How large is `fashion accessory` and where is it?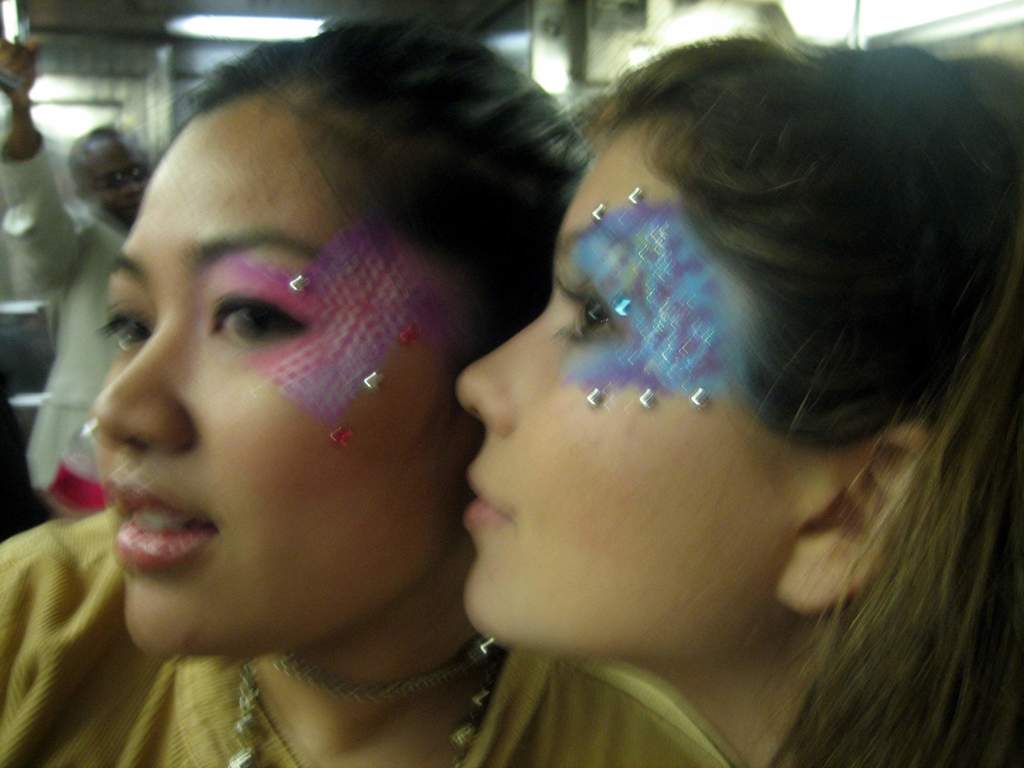
Bounding box: box=[288, 276, 310, 294].
